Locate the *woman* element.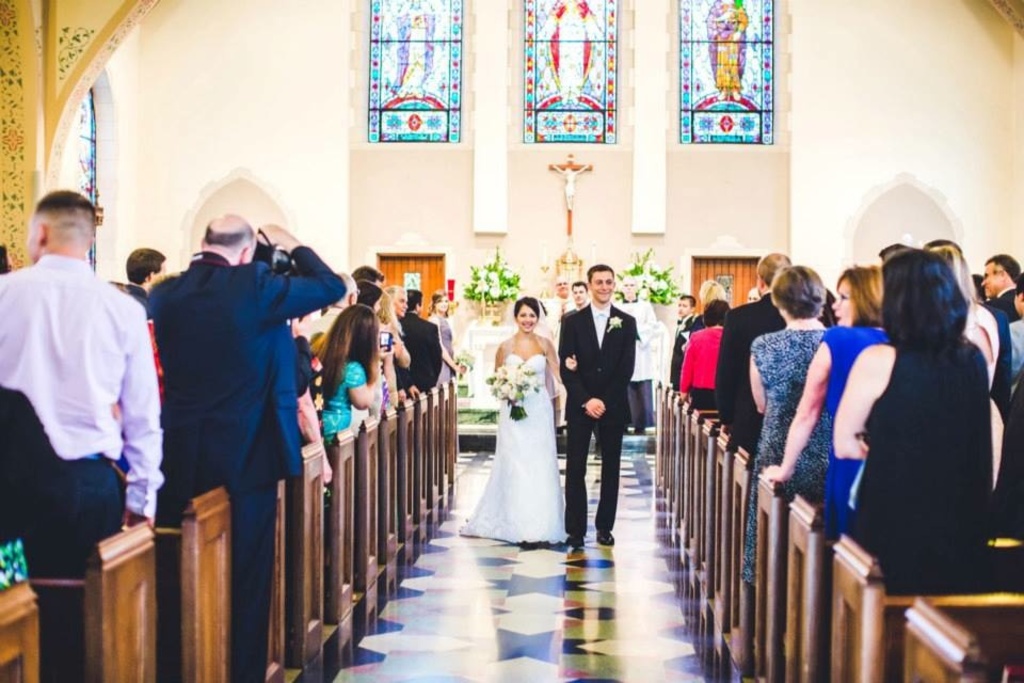
Element bbox: 475:290:570:547.
